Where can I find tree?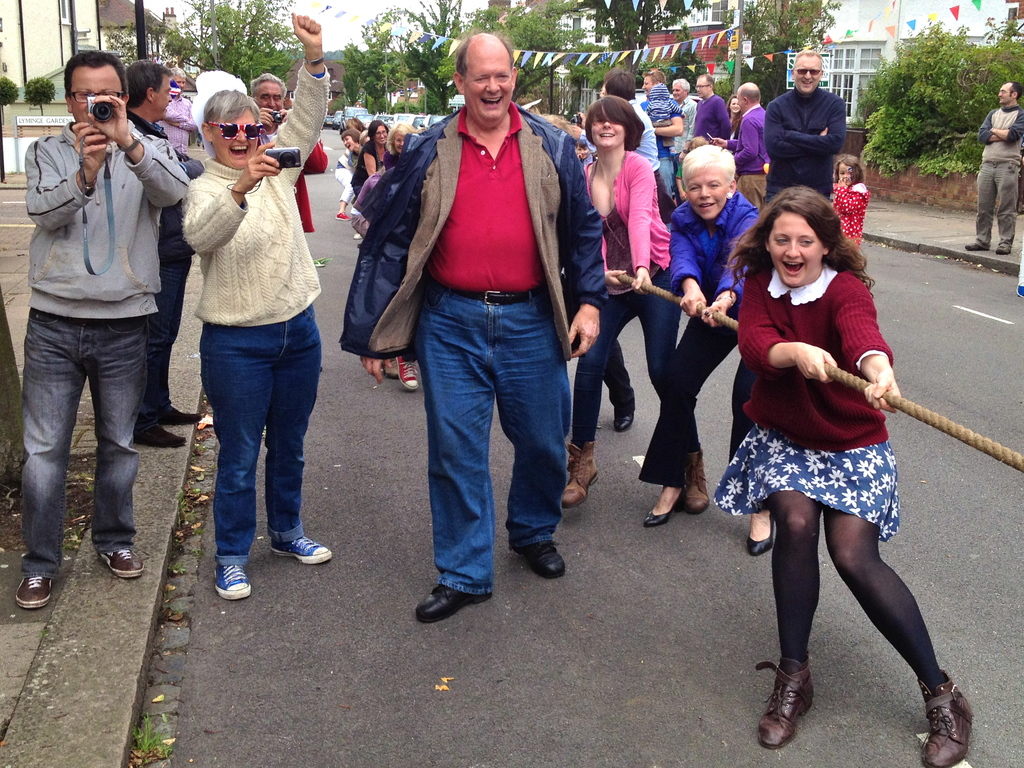
You can find it at [left=346, top=20, right=409, bottom=115].
